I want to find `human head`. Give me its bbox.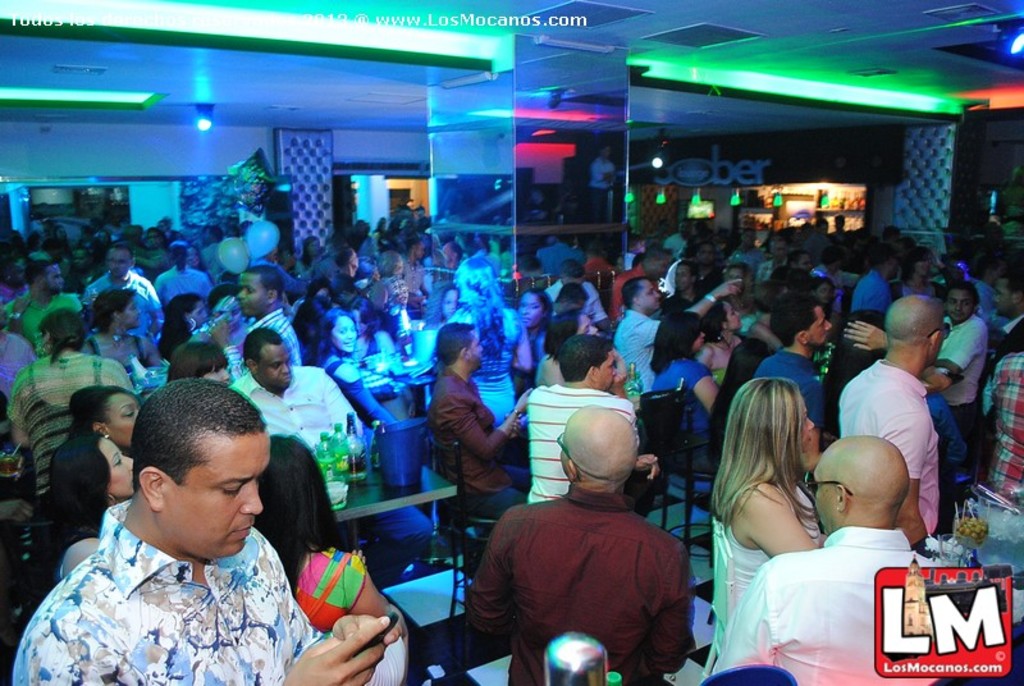
x1=320 y1=311 x2=361 y2=348.
